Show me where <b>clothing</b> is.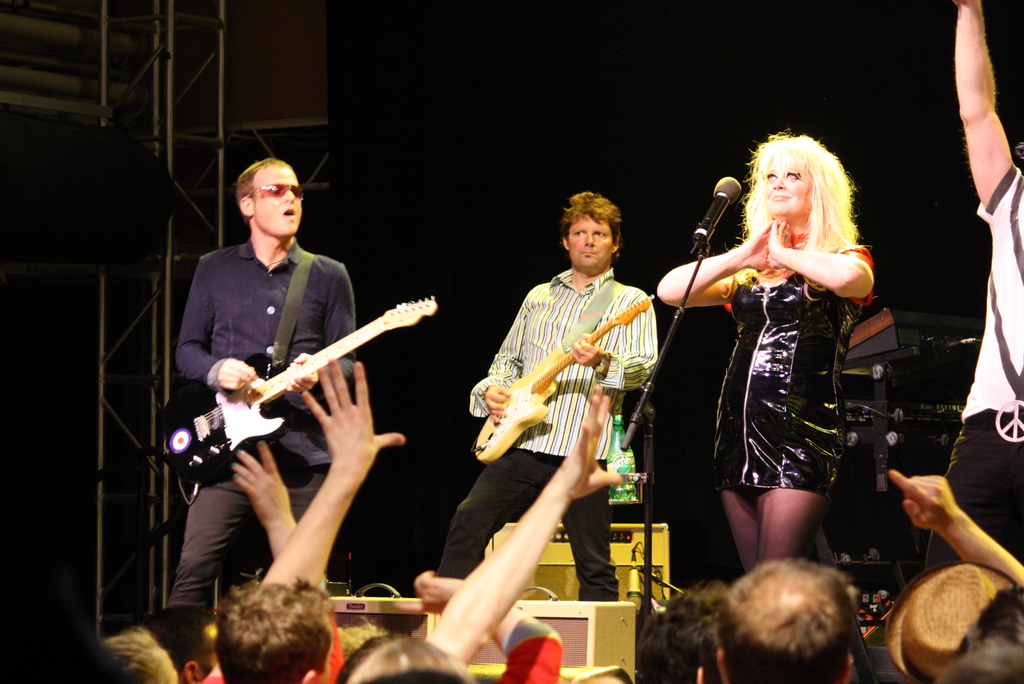
<b>clothing</b> is at l=436, t=266, r=659, b=602.
